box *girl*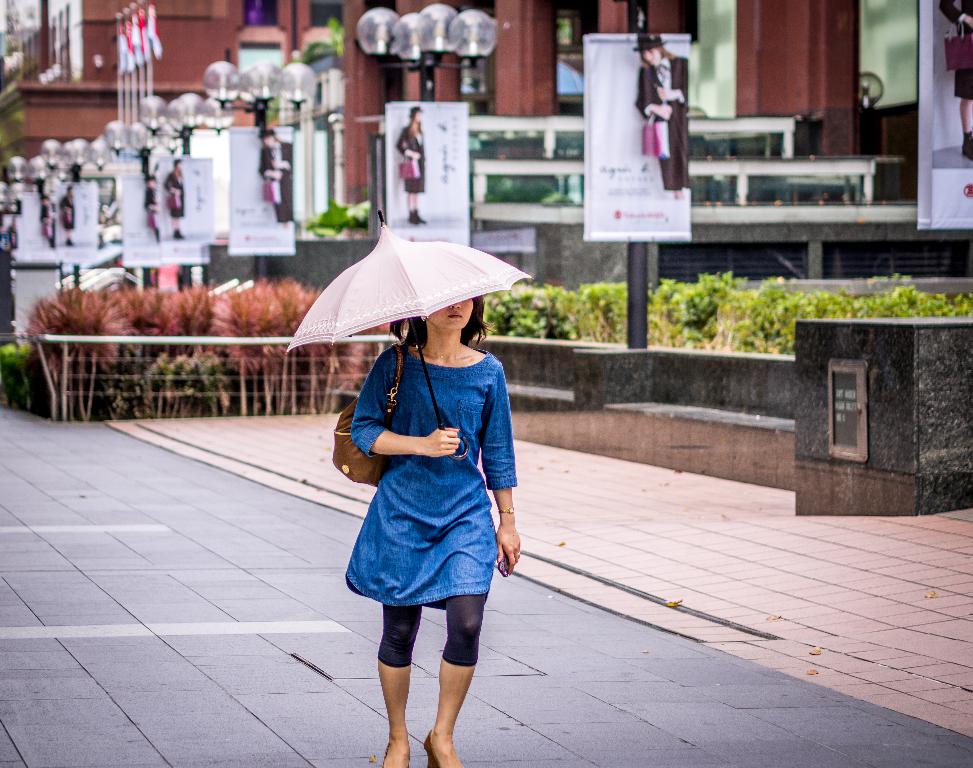
BBox(639, 33, 687, 200)
